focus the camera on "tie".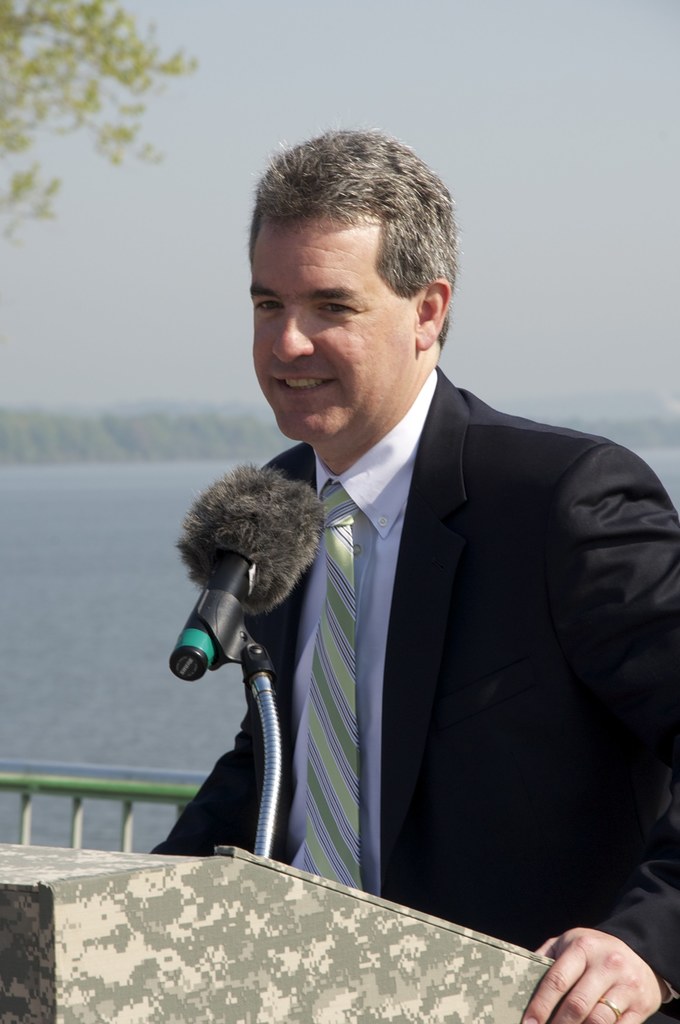
Focus region: 304,486,373,897.
